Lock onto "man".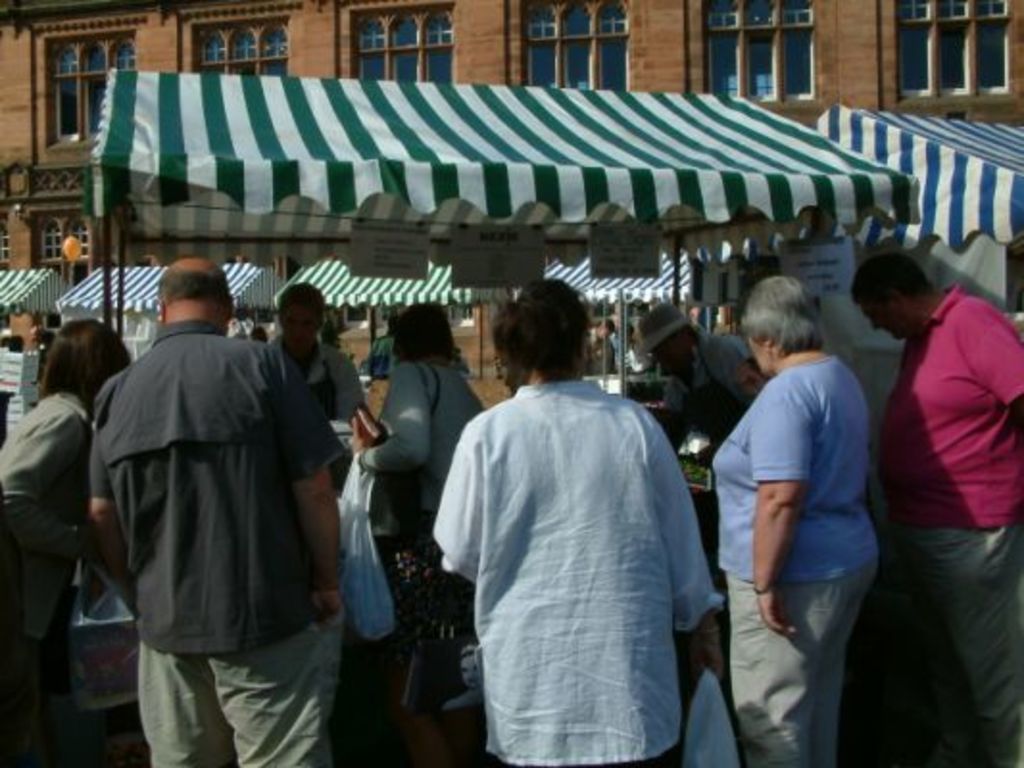
Locked: pyautogui.locateOnScreen(261, 278, 367, 426).
